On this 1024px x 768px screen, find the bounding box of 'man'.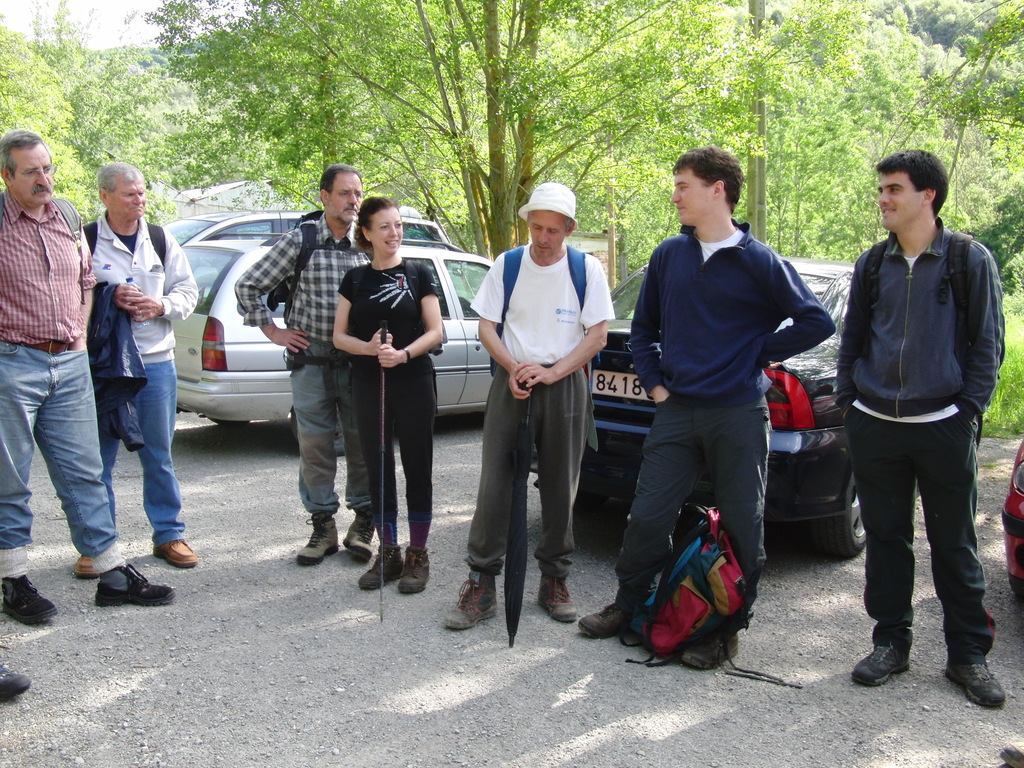
Bounding box: {"x1": 75, "y1": 155, "x2": 201, "y2": 578}.
